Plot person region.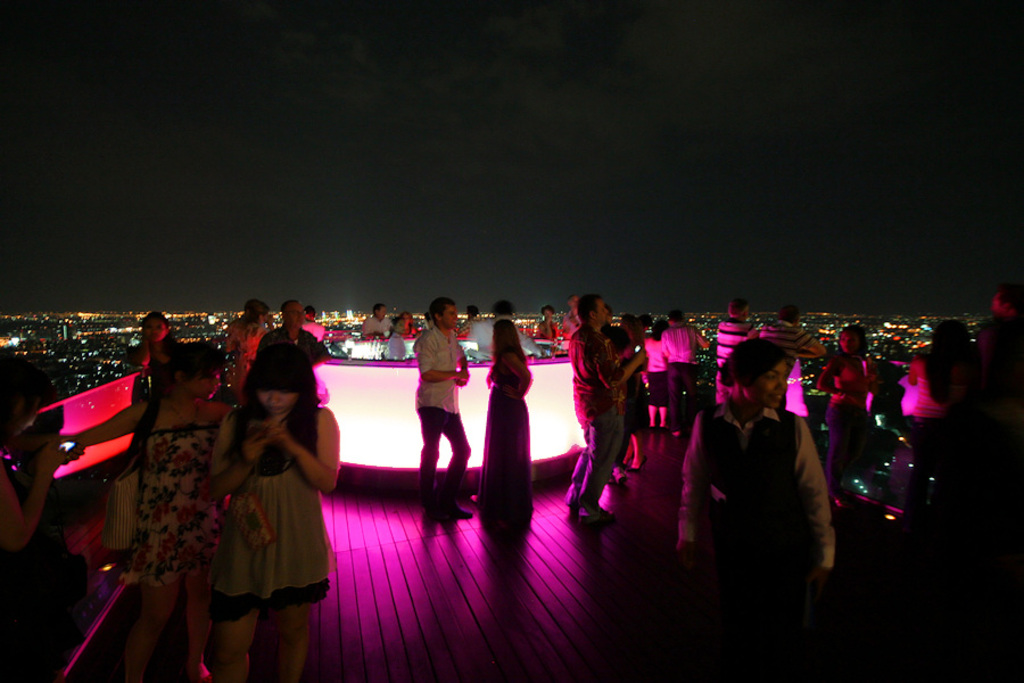
Plotted at (413,295,470,520).
